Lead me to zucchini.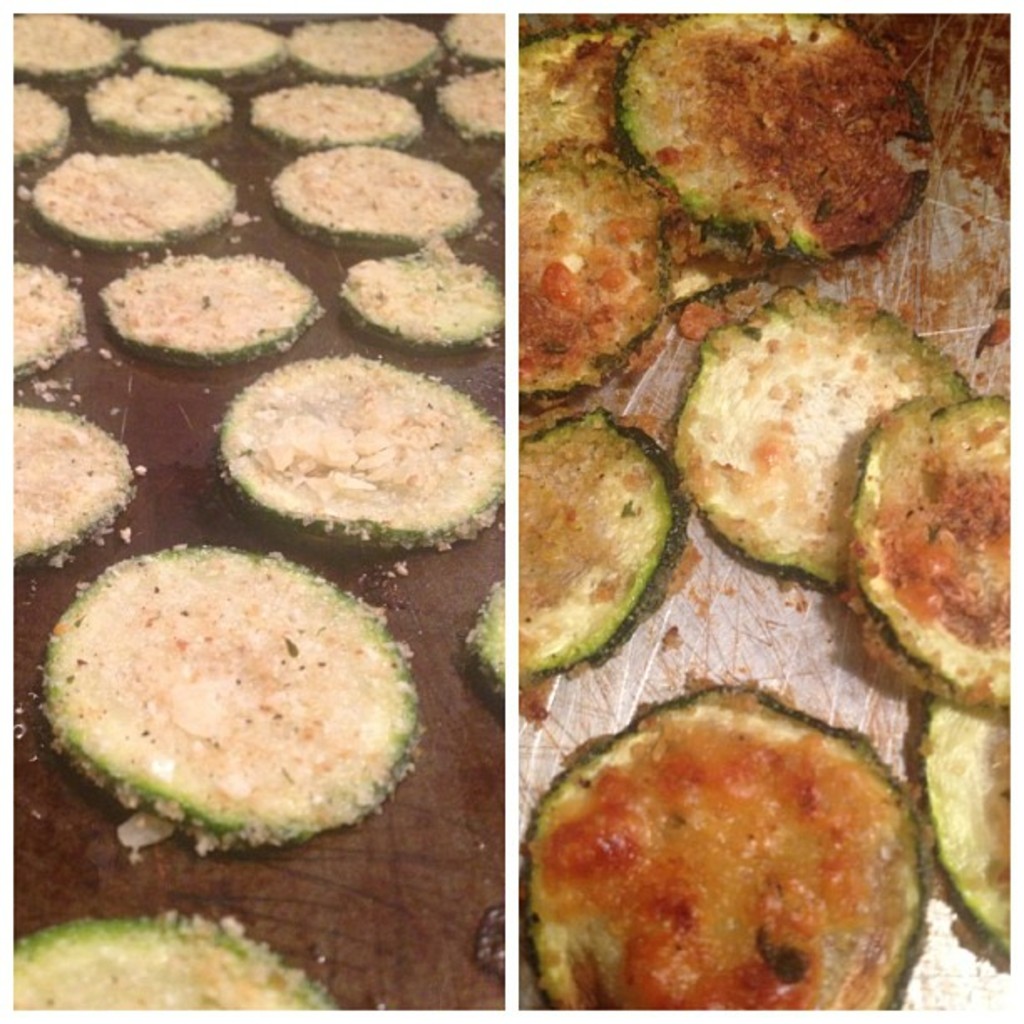
Lead to Rect(519, 681, 940, 1022).
